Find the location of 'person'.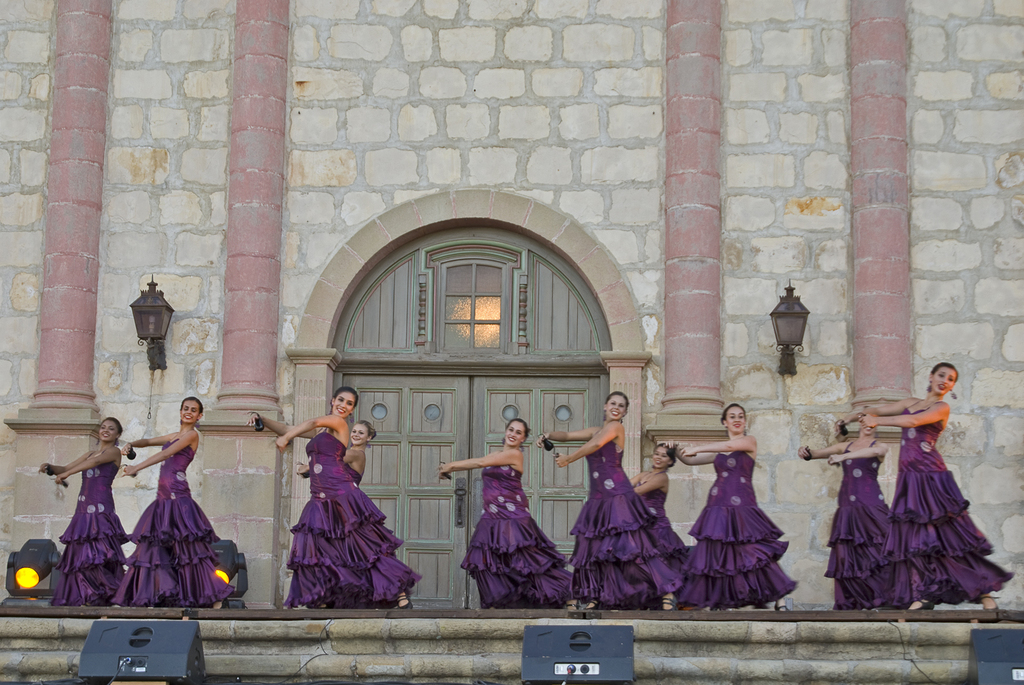
Location: (x1=34, y1=401, x2=124, y2=607).
